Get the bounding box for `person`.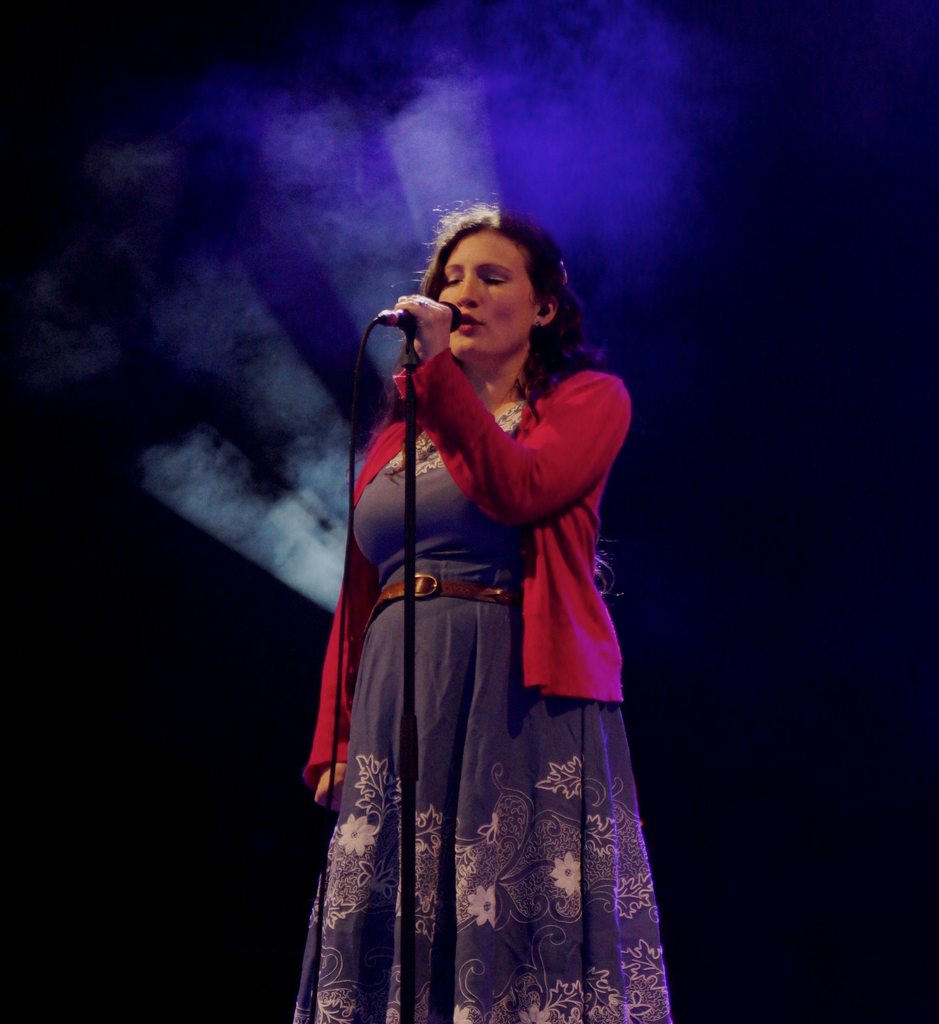
{"left": 314, "top": 186, "right": 665, "bottom": 1000}.
